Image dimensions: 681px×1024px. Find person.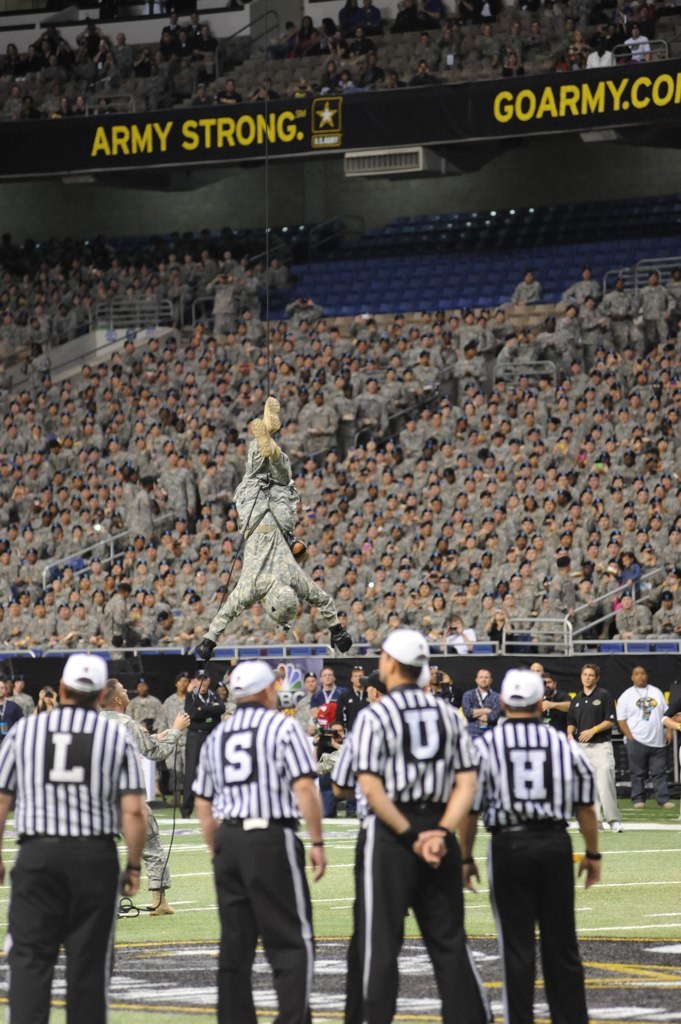
552/296/591/358.
